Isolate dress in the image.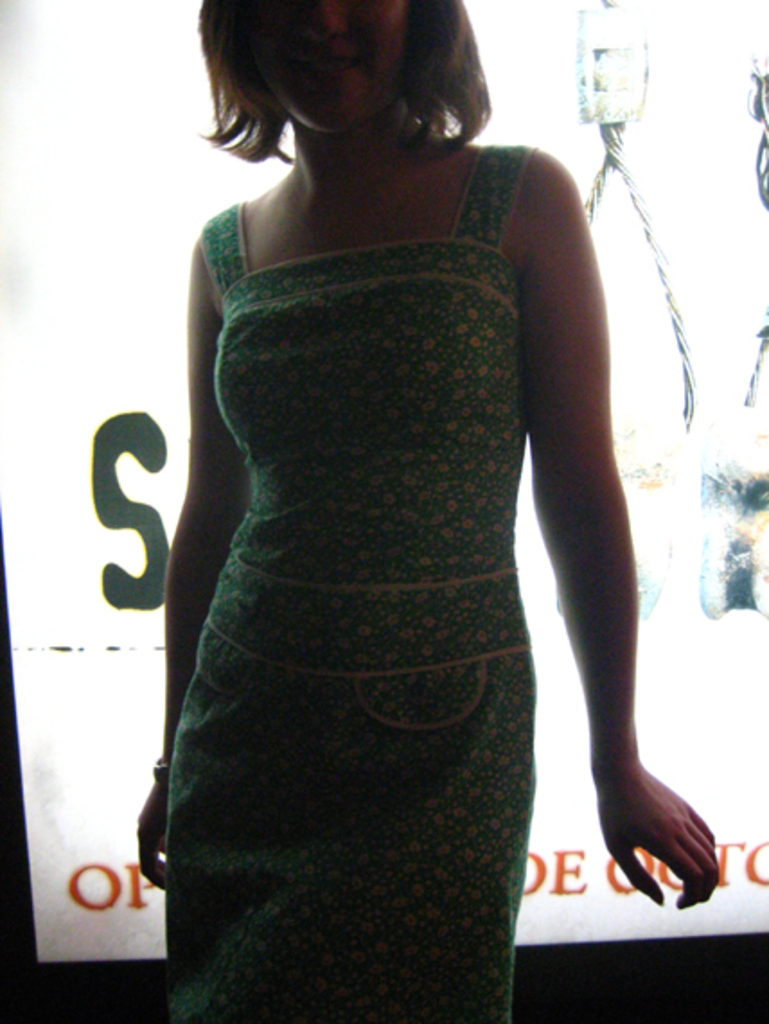
Isolated region: region(164, 149, 535, 1022).
